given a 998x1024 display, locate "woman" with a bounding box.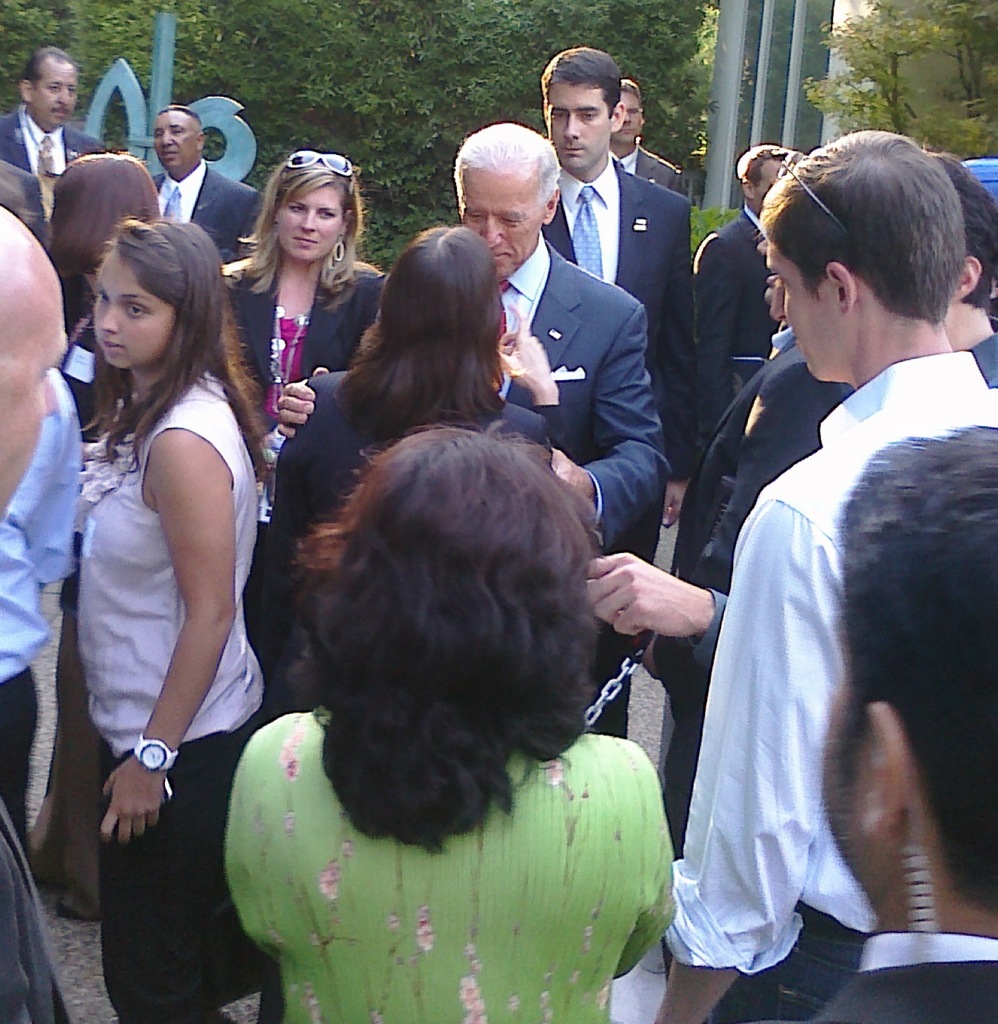
Located: (219, 139, 368, 435).
